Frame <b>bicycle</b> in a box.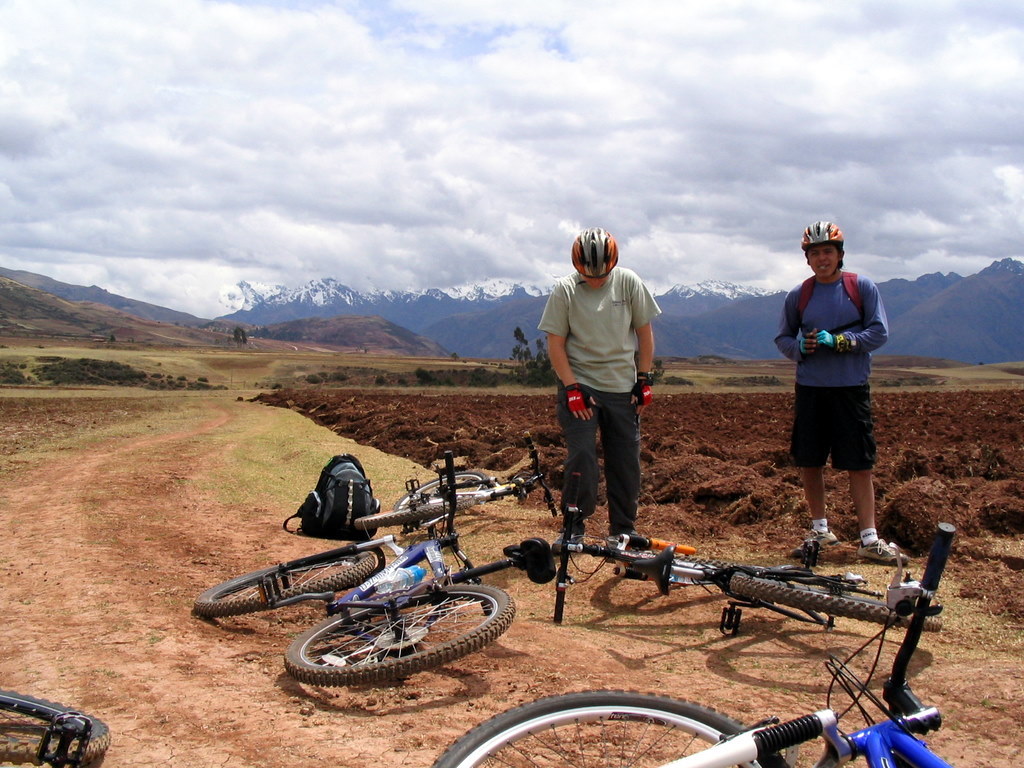
(0, 692, 109, 767).
